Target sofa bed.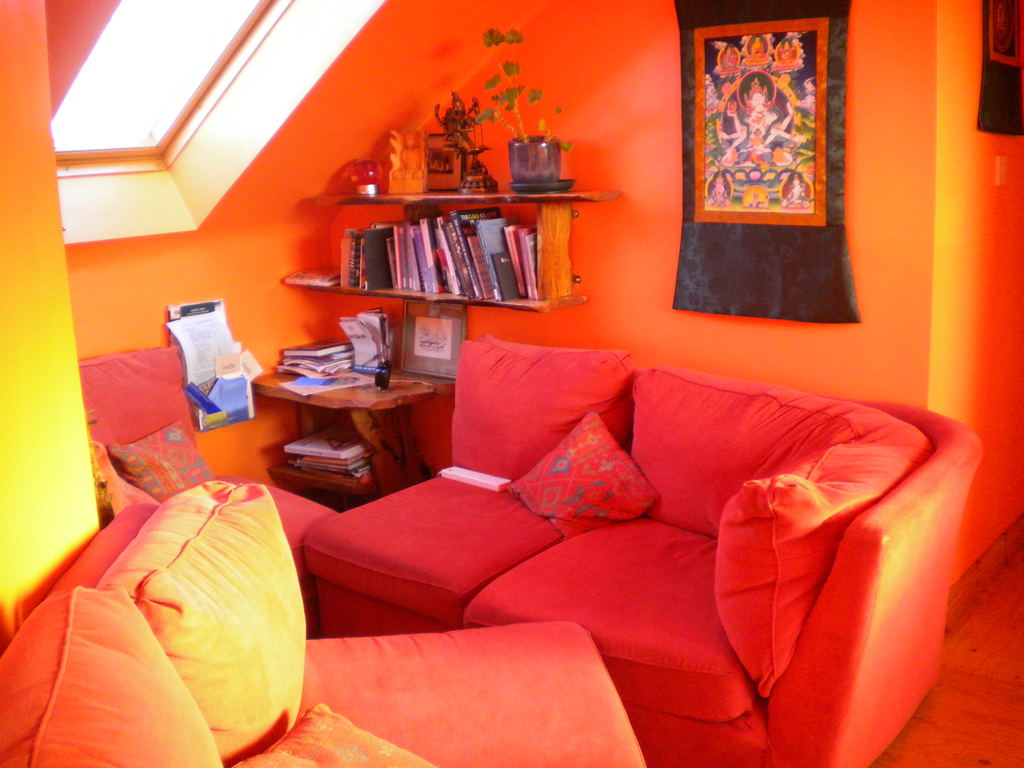
Target region: l=3, t=479, r=636, b=765.
